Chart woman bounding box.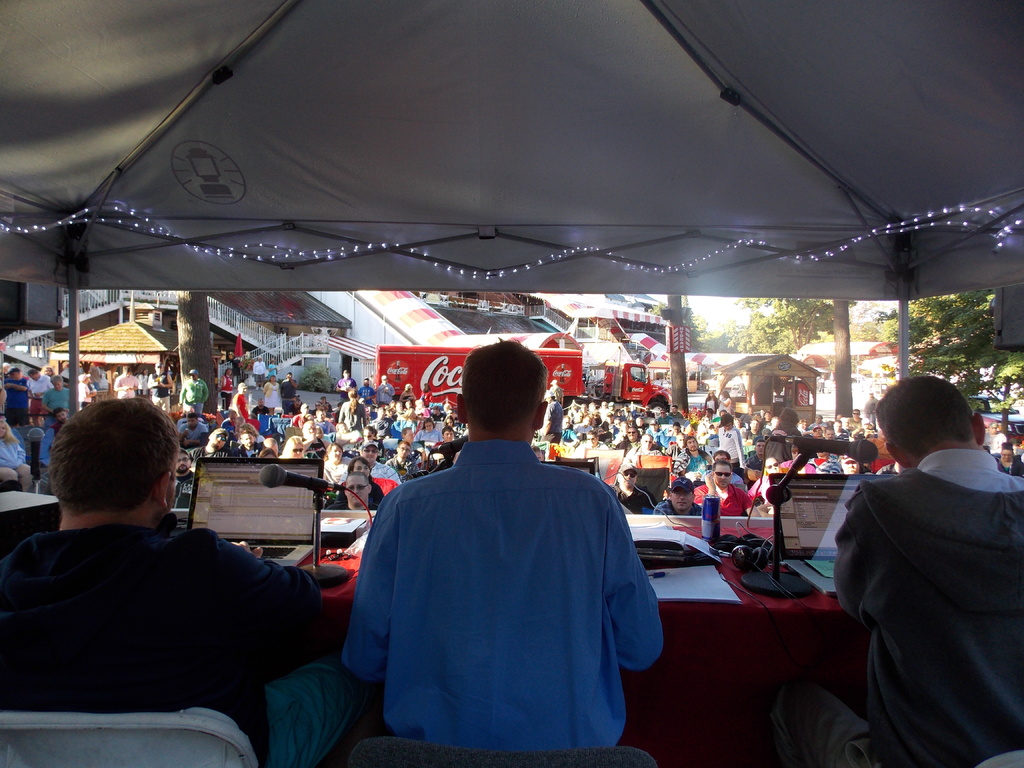
Charted: pyautogui.locateOnScreen(77, 373, 98, 410).
